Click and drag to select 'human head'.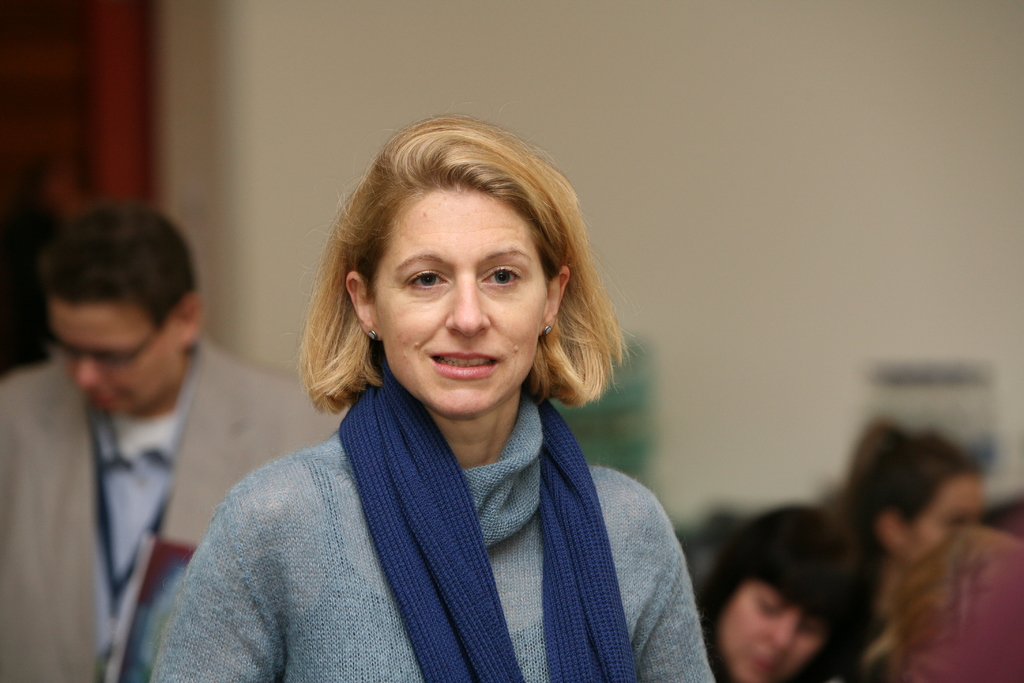
Selection: Rect(324, 135, 588, 396).
